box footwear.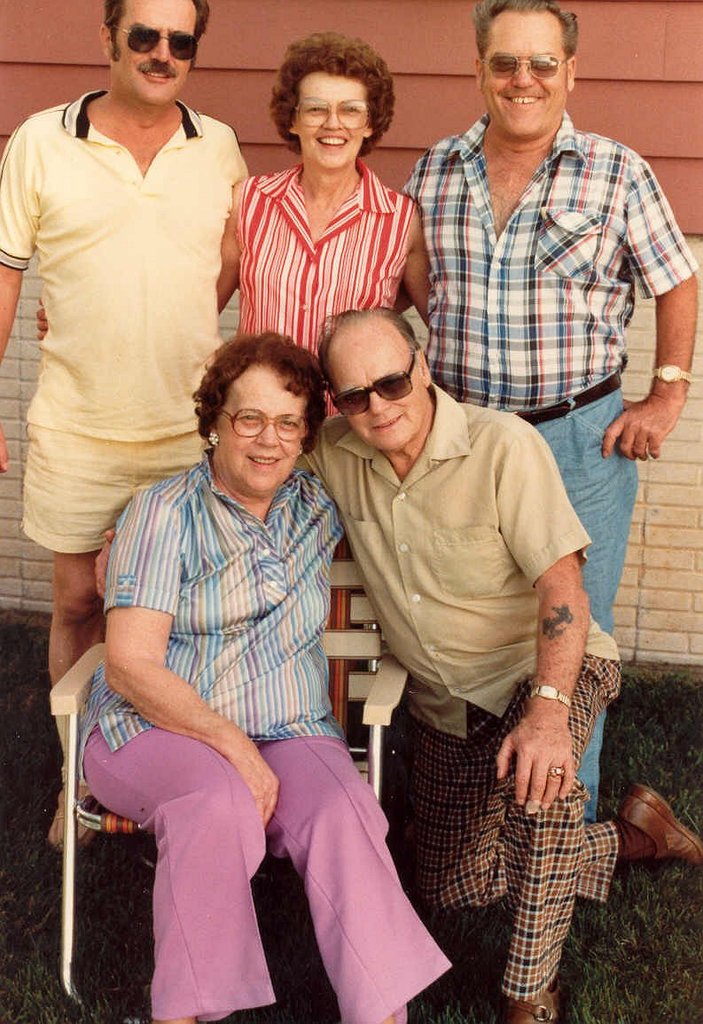
bbox(615, 781, 702, 859).
